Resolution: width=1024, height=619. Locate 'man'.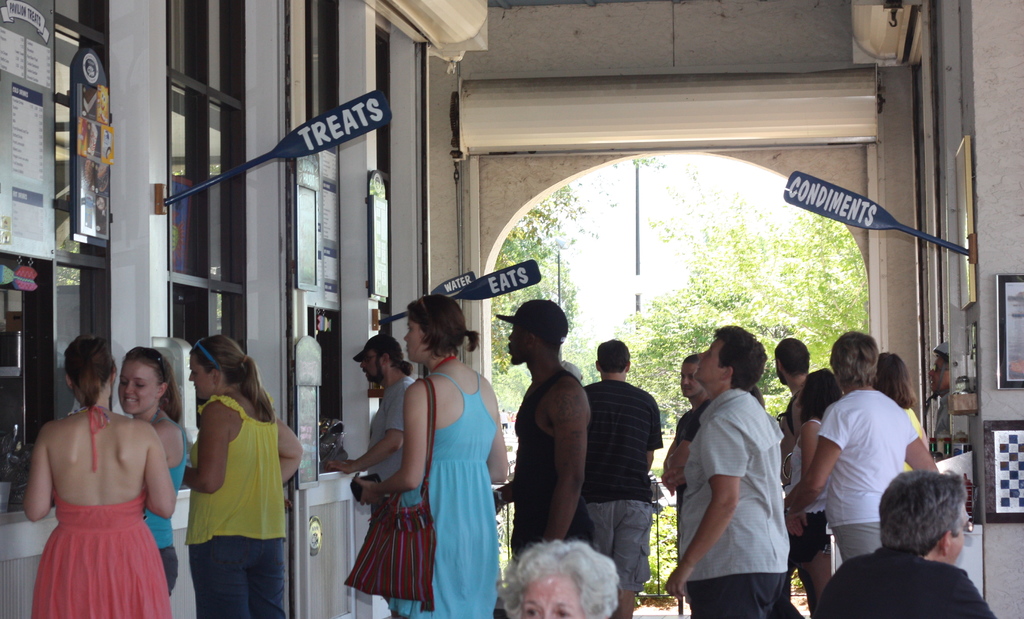
x1=324, y1=334, x2=419, y2=516.
